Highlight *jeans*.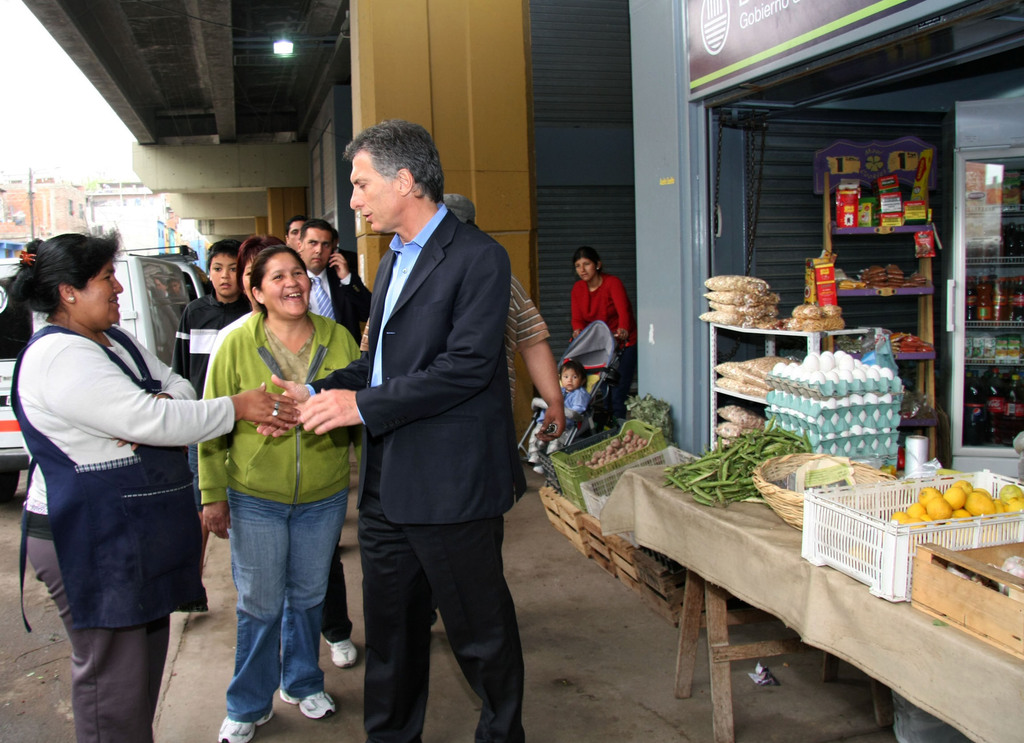
Highlighted region: box=[321, 551, 355, 648].
